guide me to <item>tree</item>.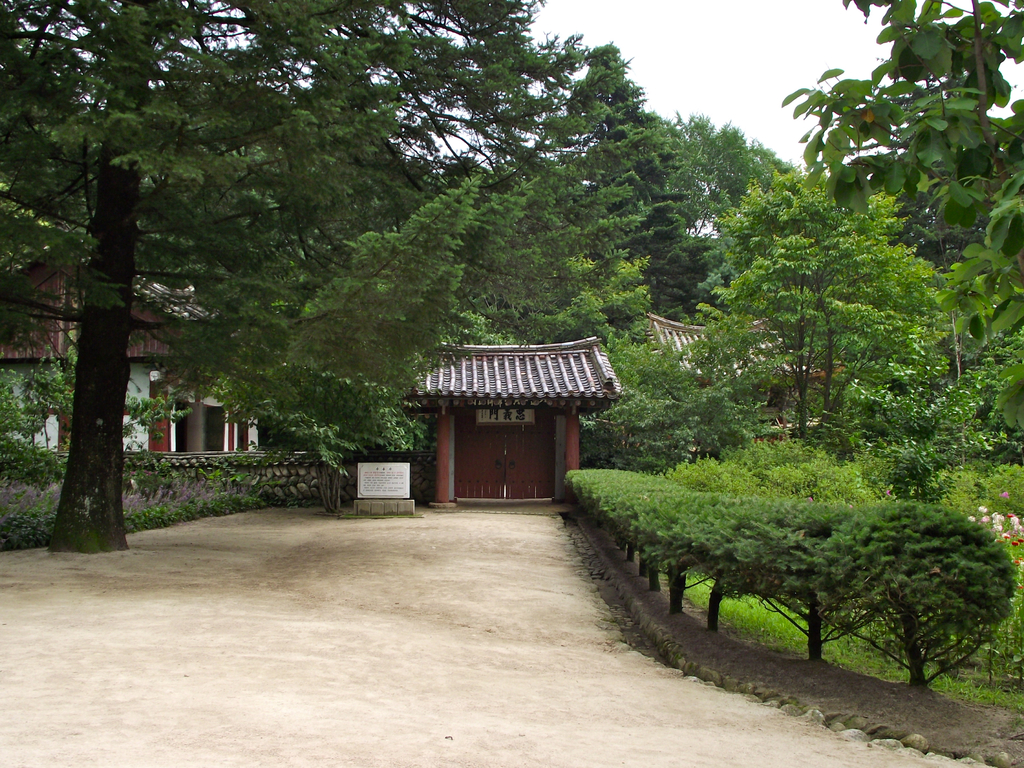
Guidance: 6,1,621,509.
